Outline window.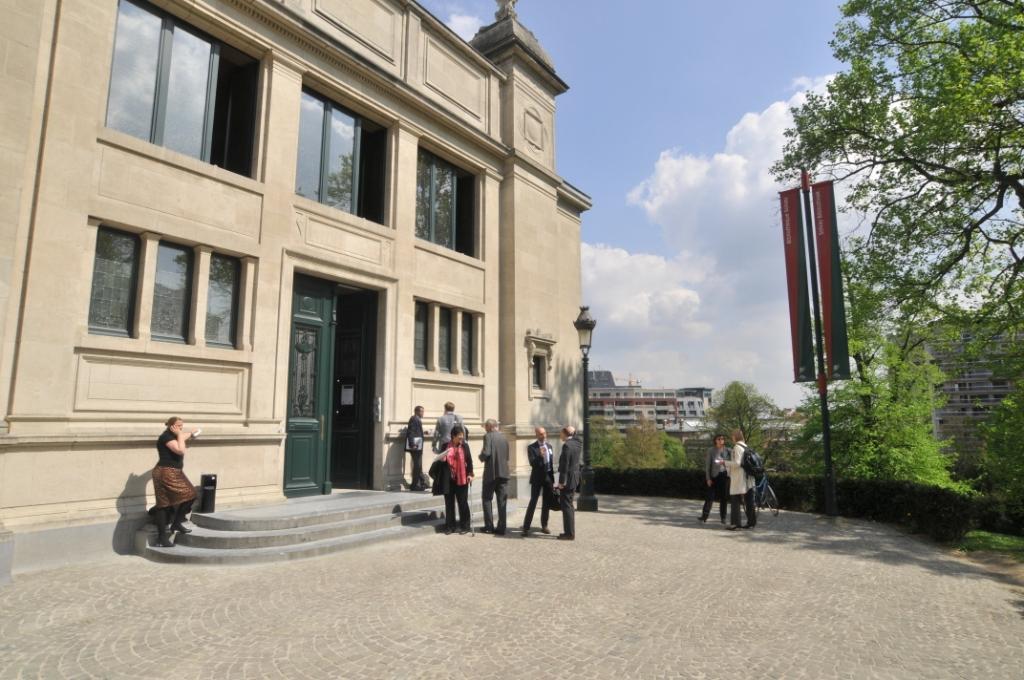
Outline: left=412, top=299, right=476, bottom=380.
